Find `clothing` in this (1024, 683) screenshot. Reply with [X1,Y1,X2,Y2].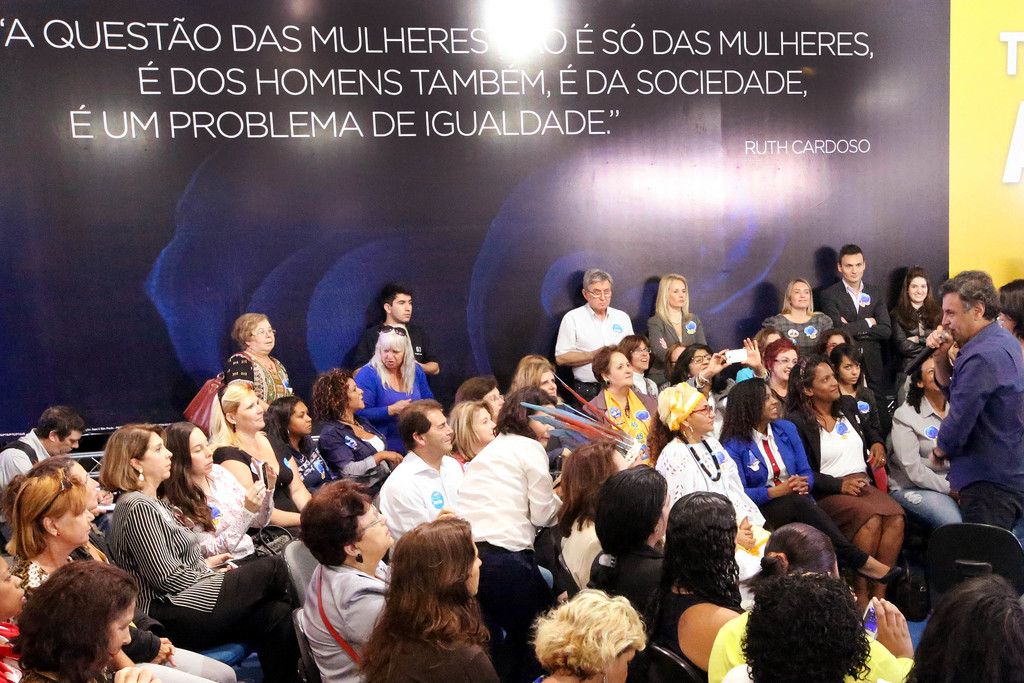
[716,662,757,682].
